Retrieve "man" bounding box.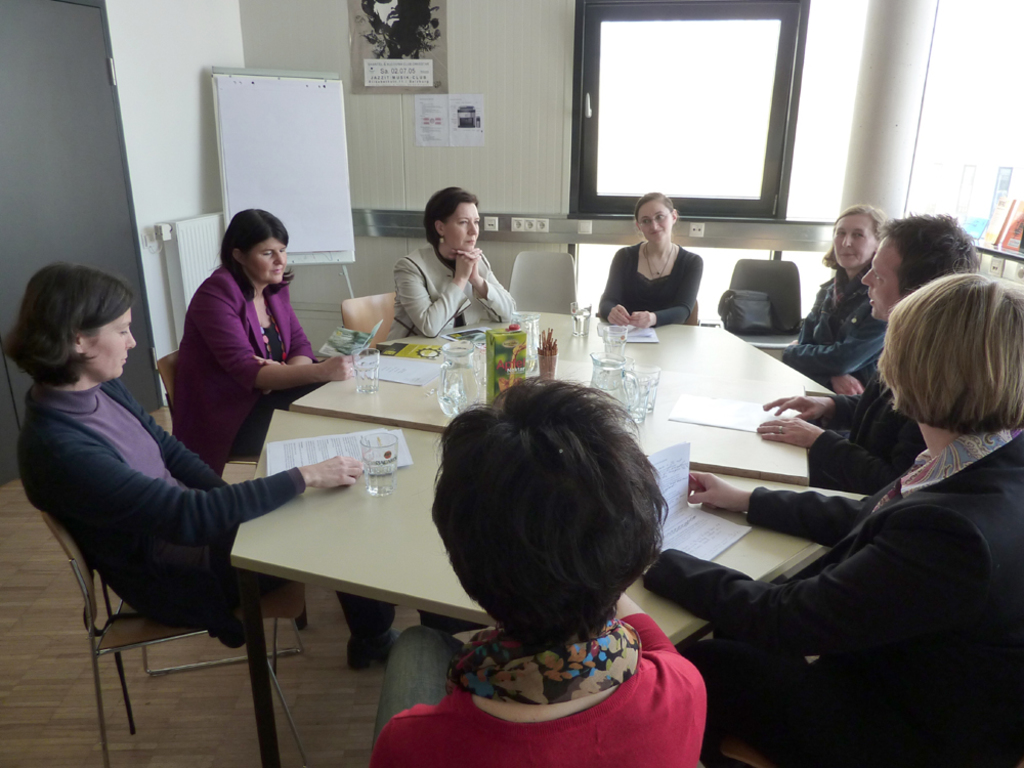
Bounding box: 757 211 983 499.
